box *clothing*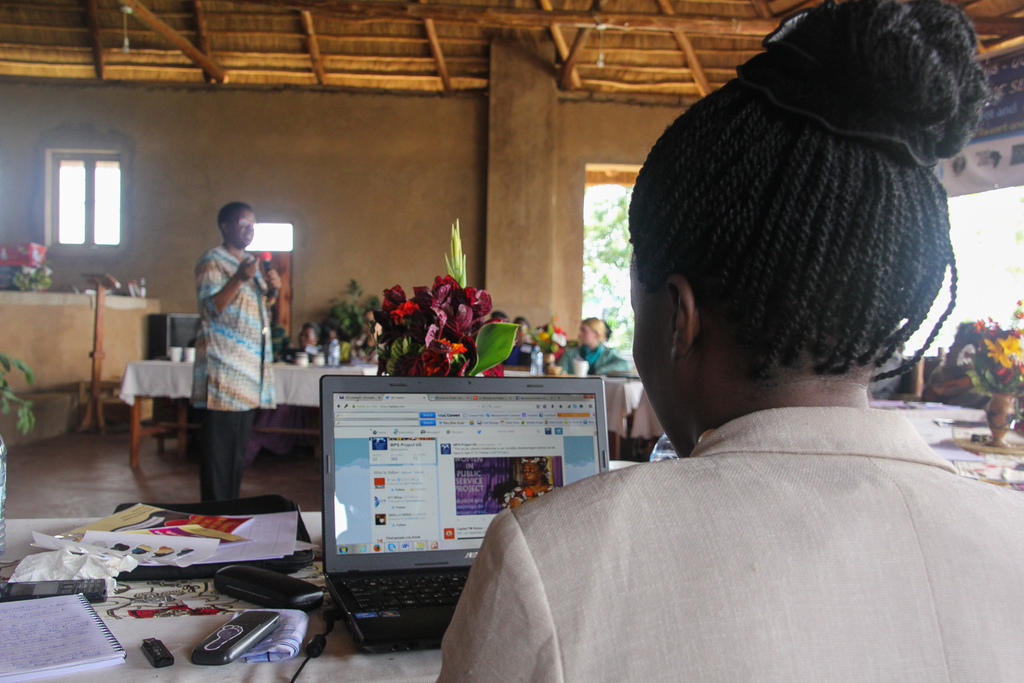
bbox=(180, 221, 278, 494)
